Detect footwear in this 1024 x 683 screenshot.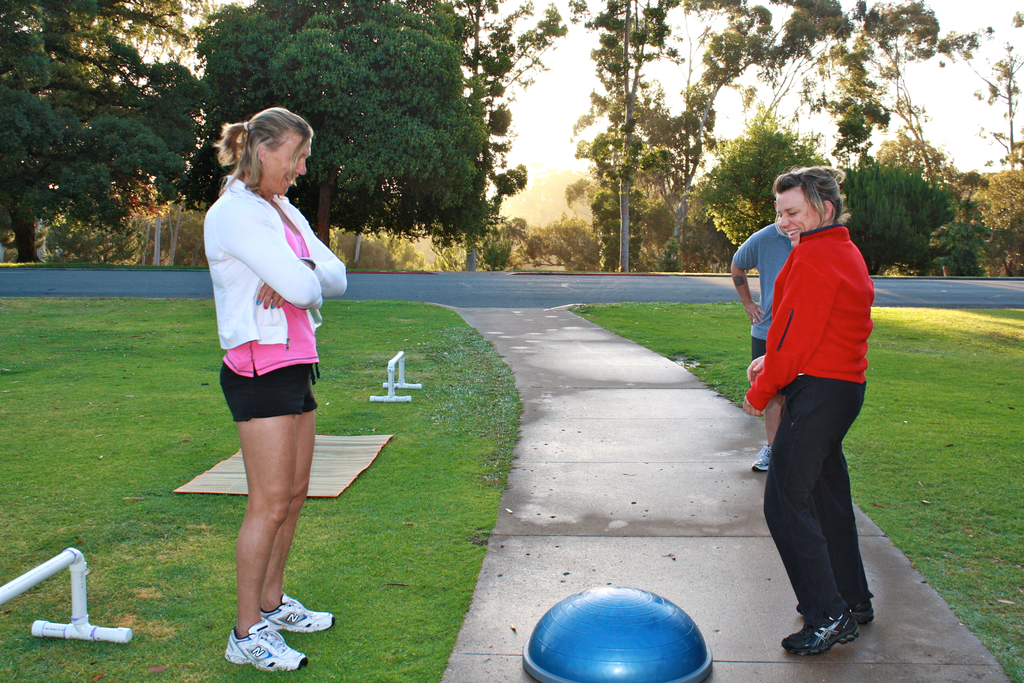
Detection: [223,613,310,667].
